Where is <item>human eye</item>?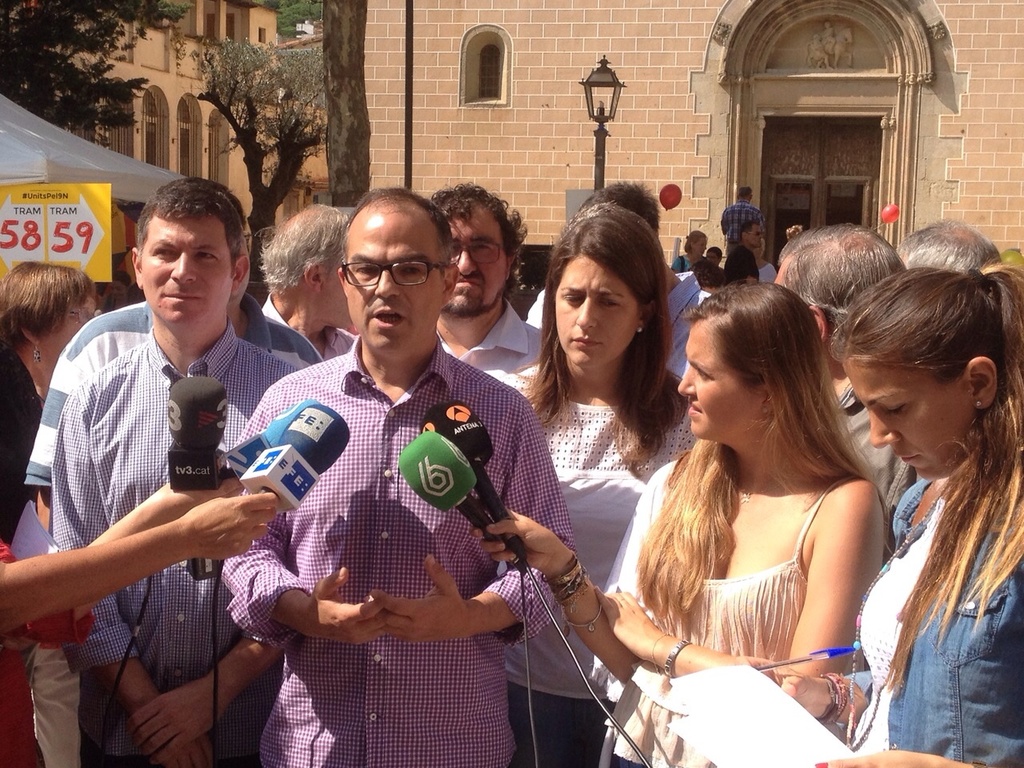
Rect(879, 398, 907, 418).
